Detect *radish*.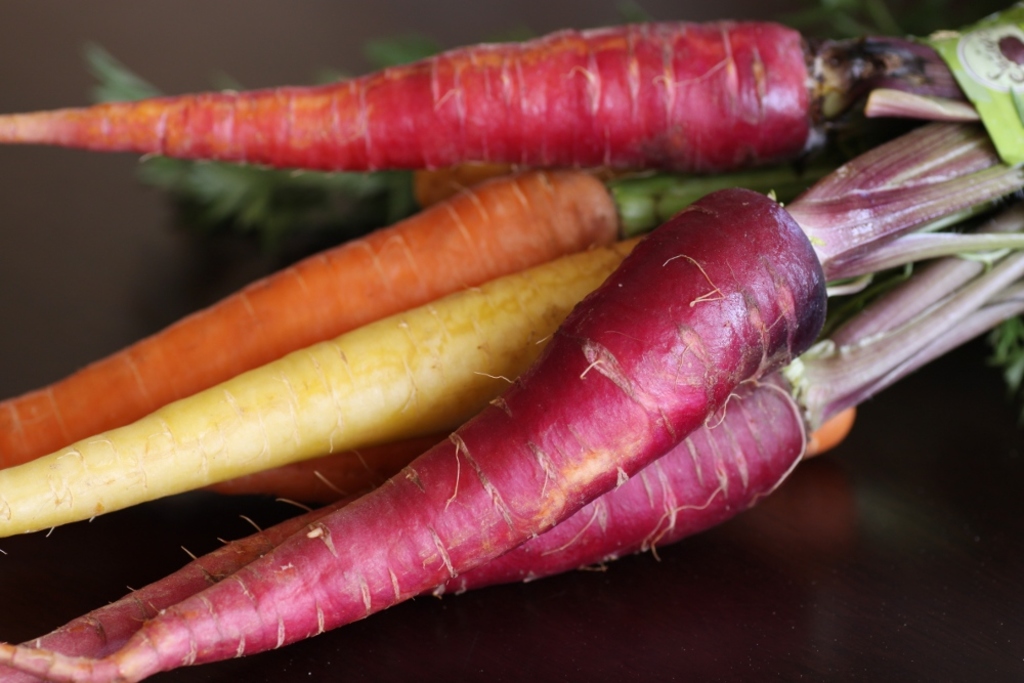
Detected at 0 211 1023 682.
